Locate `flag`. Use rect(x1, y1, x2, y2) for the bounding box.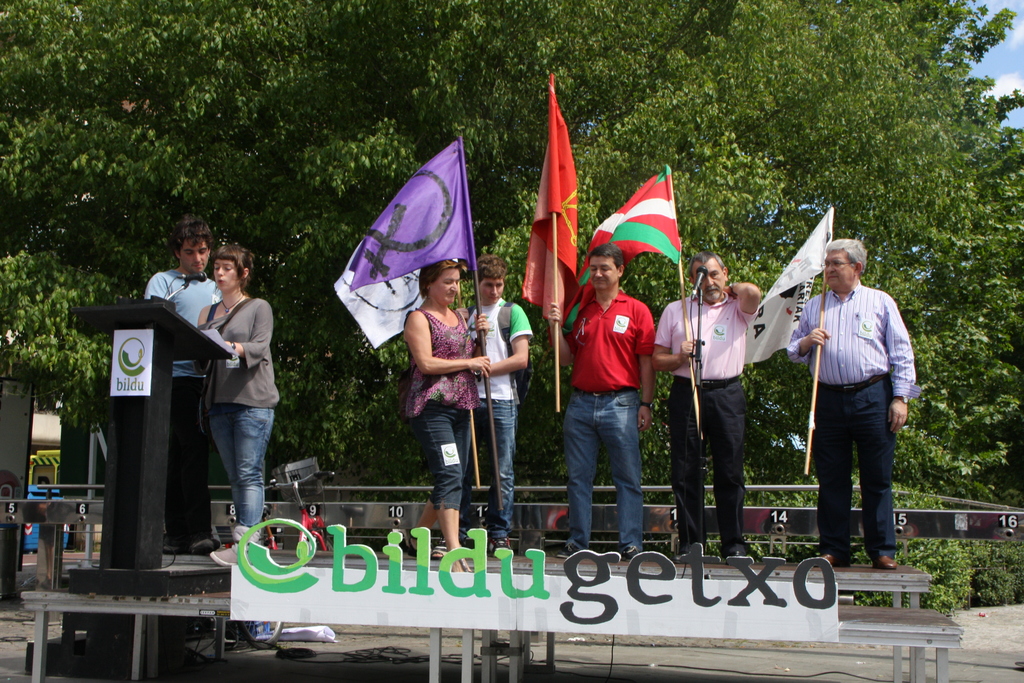
rect(557, 169, 683, 338).
